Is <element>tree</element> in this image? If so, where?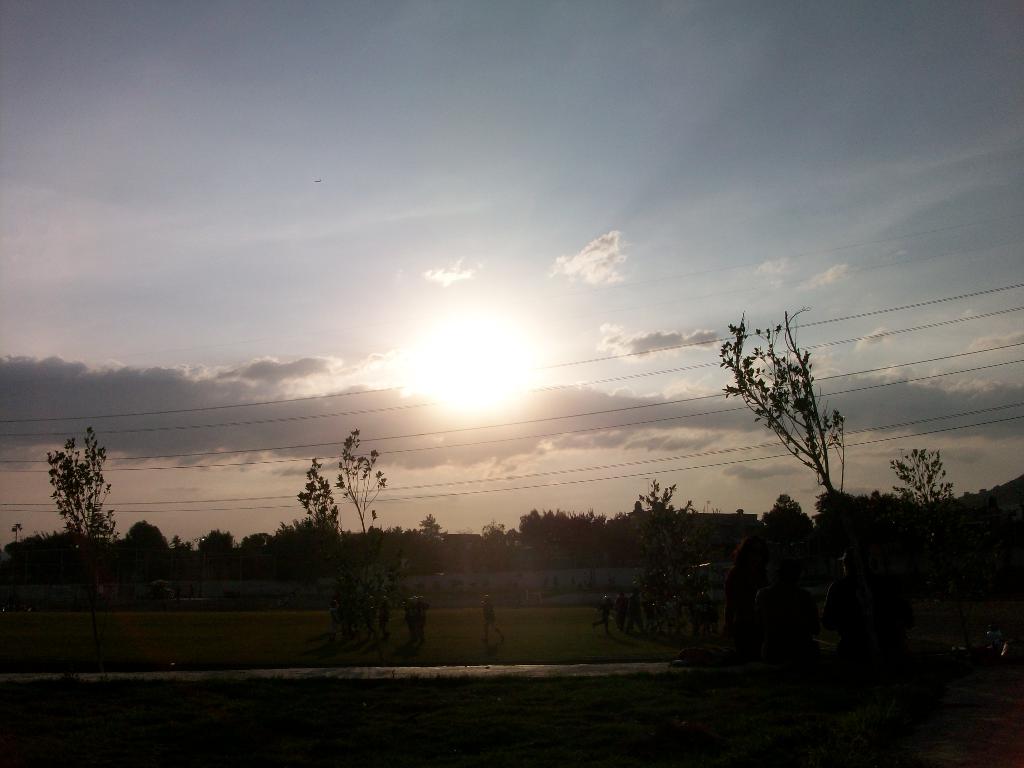
Yes, at 727/301/856/527.
